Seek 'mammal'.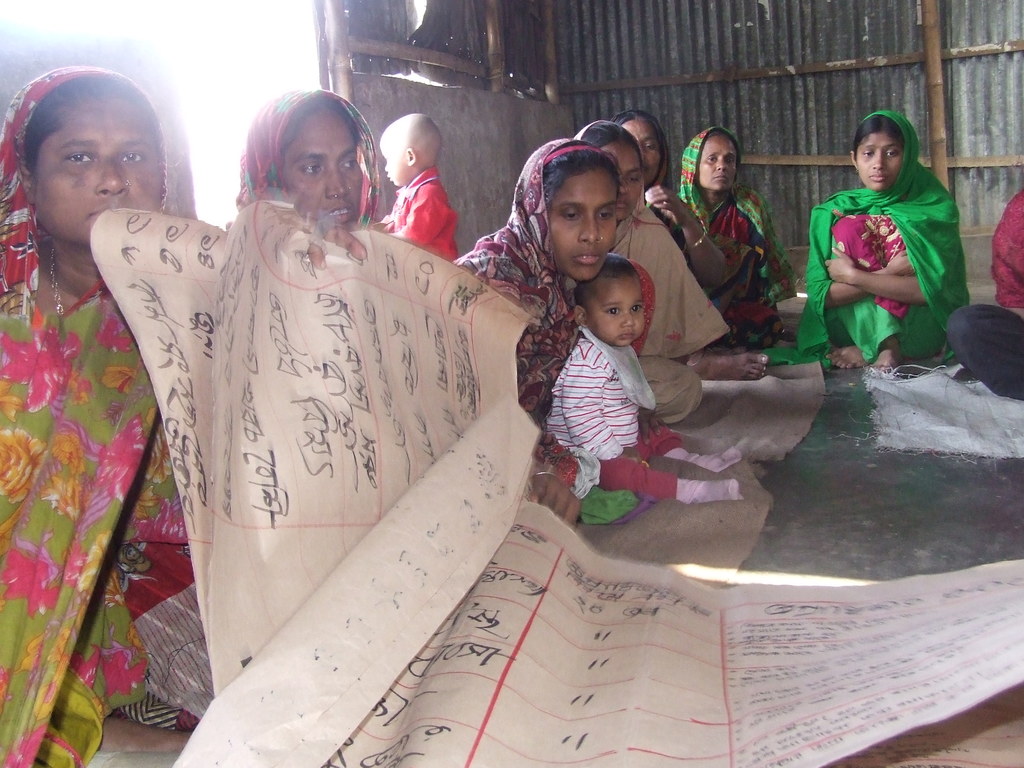
left=546, top=255, right=743, bottom=527.
